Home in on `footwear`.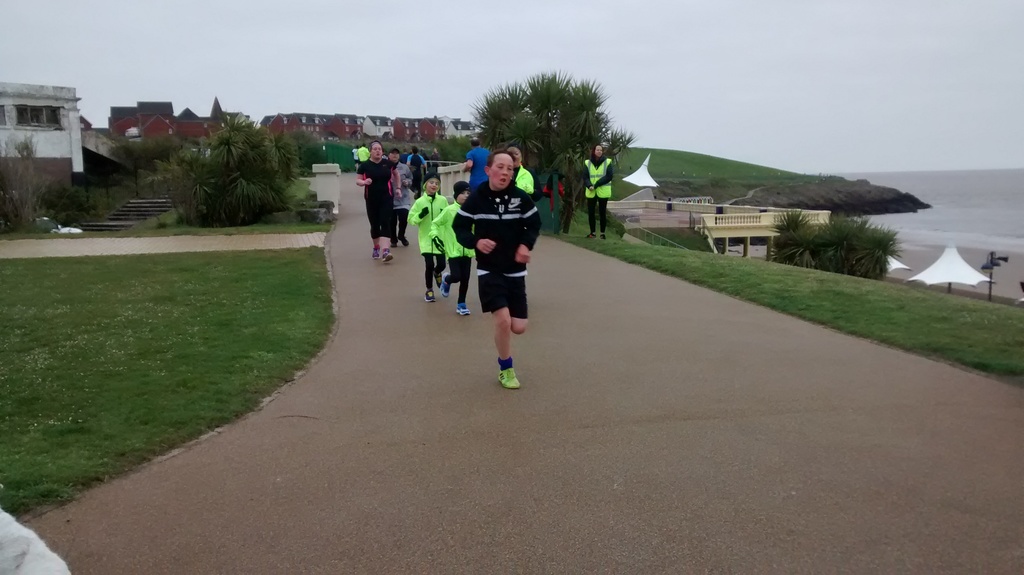
Homed in at box(586, 232, 595, 239).
